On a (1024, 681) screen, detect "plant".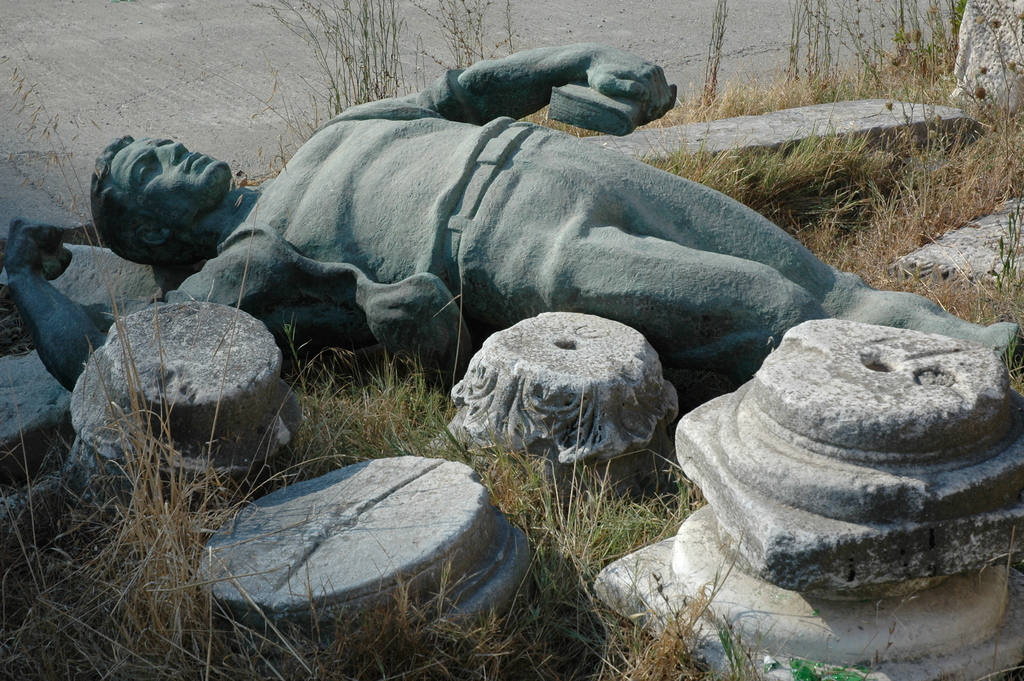
(left=273, top=304, right=314, bottom=382).
